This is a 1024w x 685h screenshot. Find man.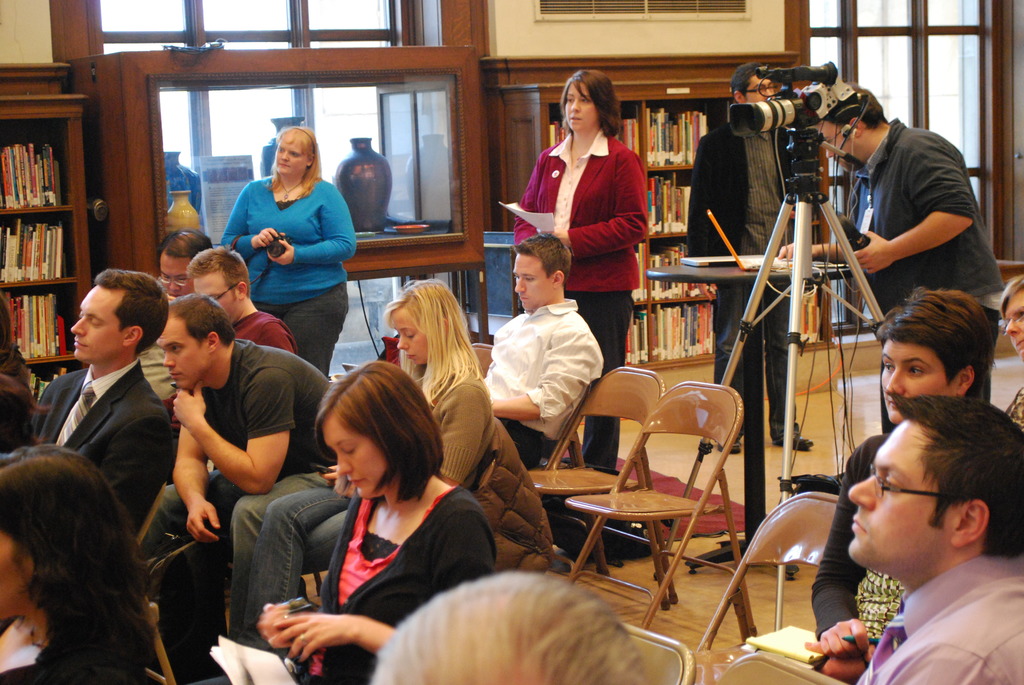
Bounding box: (796,384,1023,683).
